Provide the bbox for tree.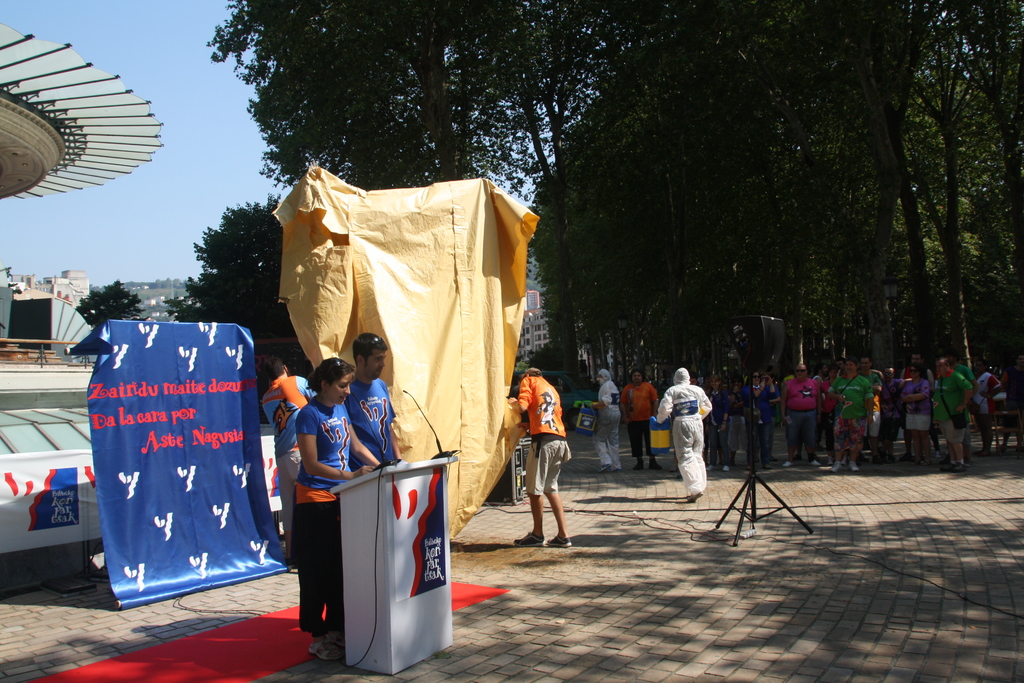
167, 186, 270, 323.
